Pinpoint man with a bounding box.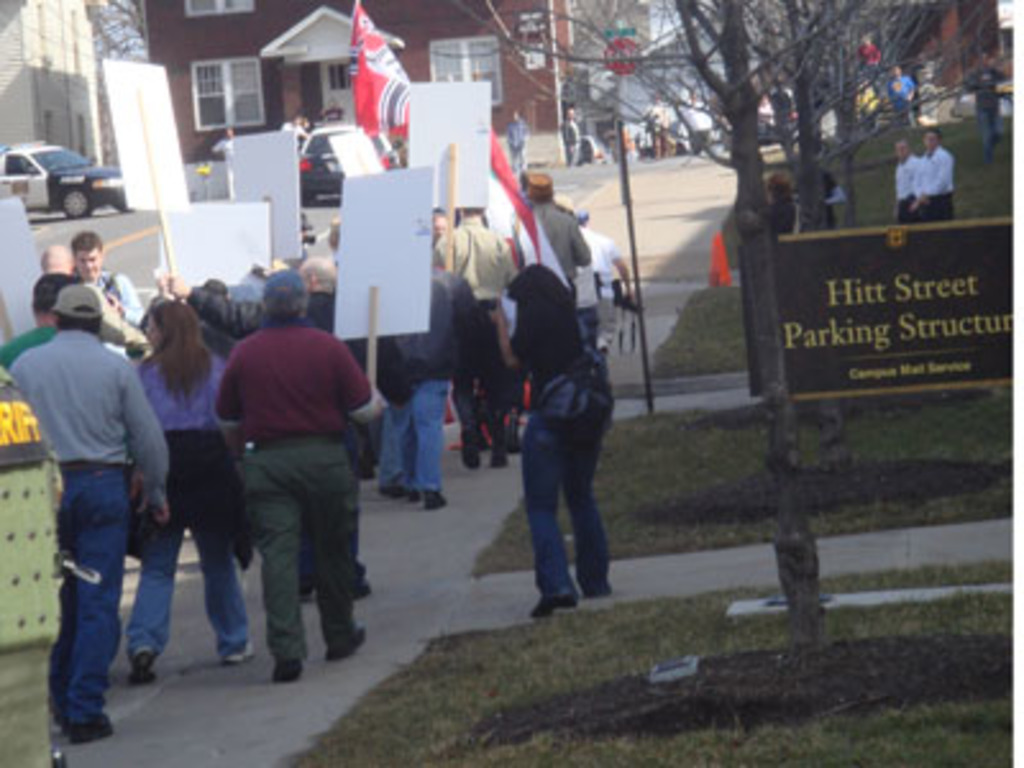
[left=74, top=236, right=166, bottom=371].
